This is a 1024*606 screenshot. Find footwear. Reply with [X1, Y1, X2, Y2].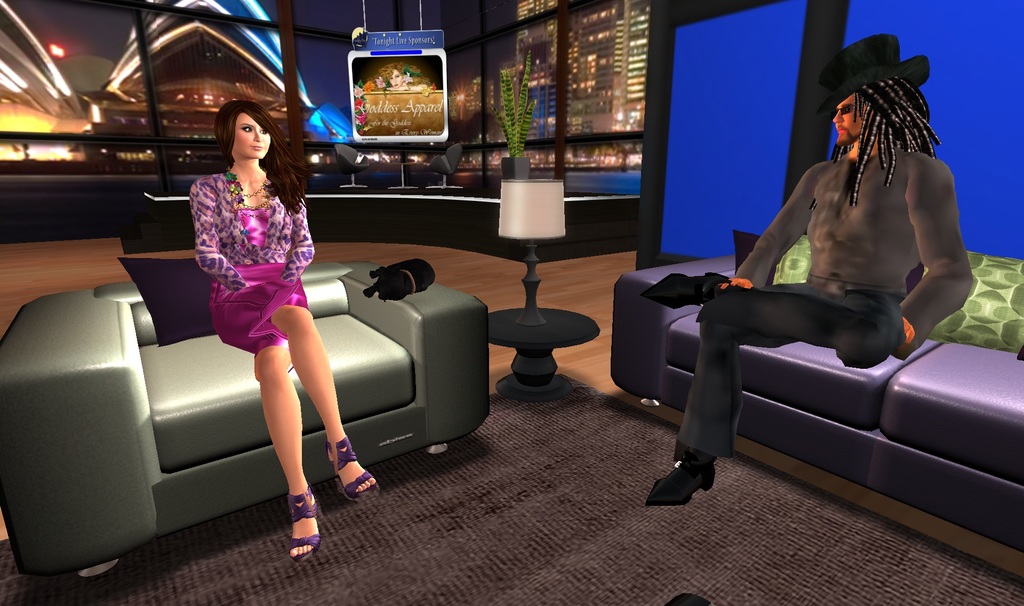
[323, 438, 382, 498].
